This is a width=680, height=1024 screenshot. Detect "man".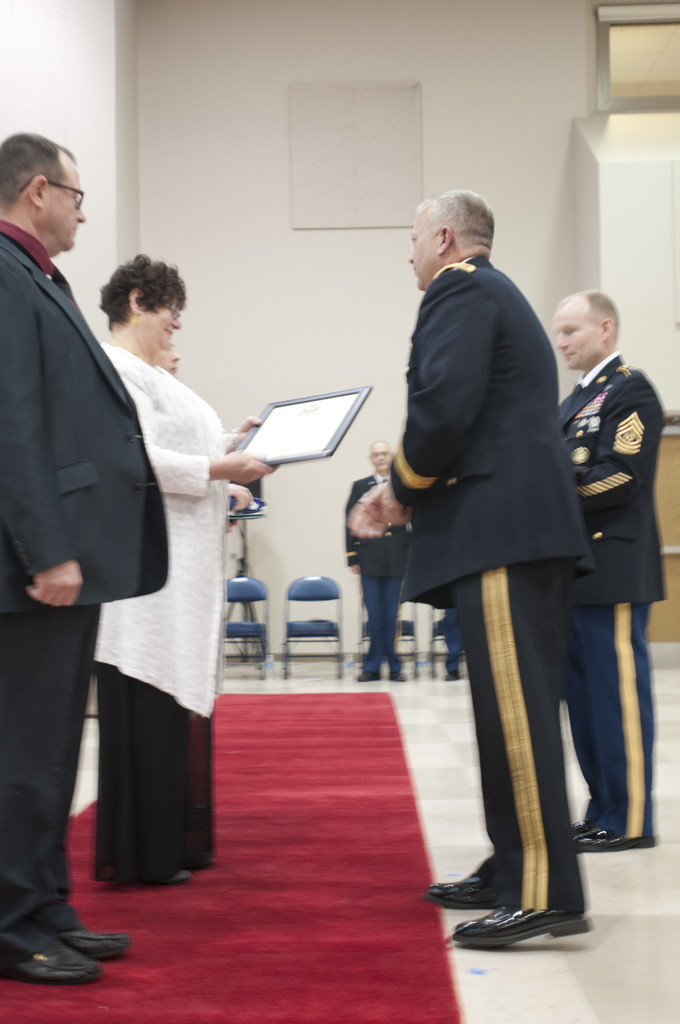
x1=341 y1=188 x2=598 y2=944.
